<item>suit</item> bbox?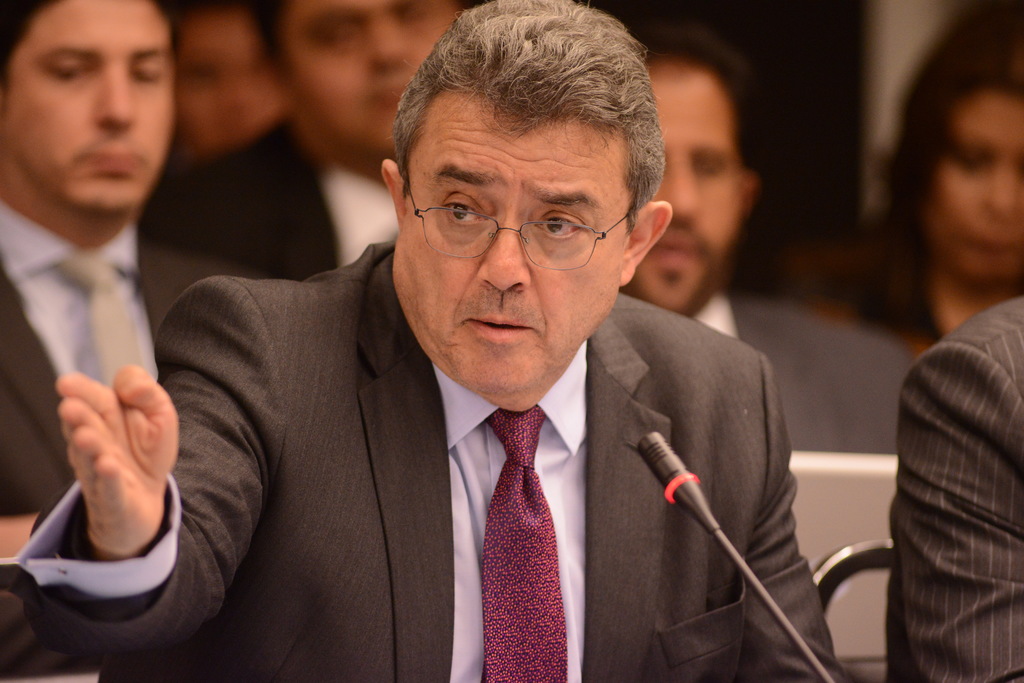
l=0, t=193, r=259, b=516
